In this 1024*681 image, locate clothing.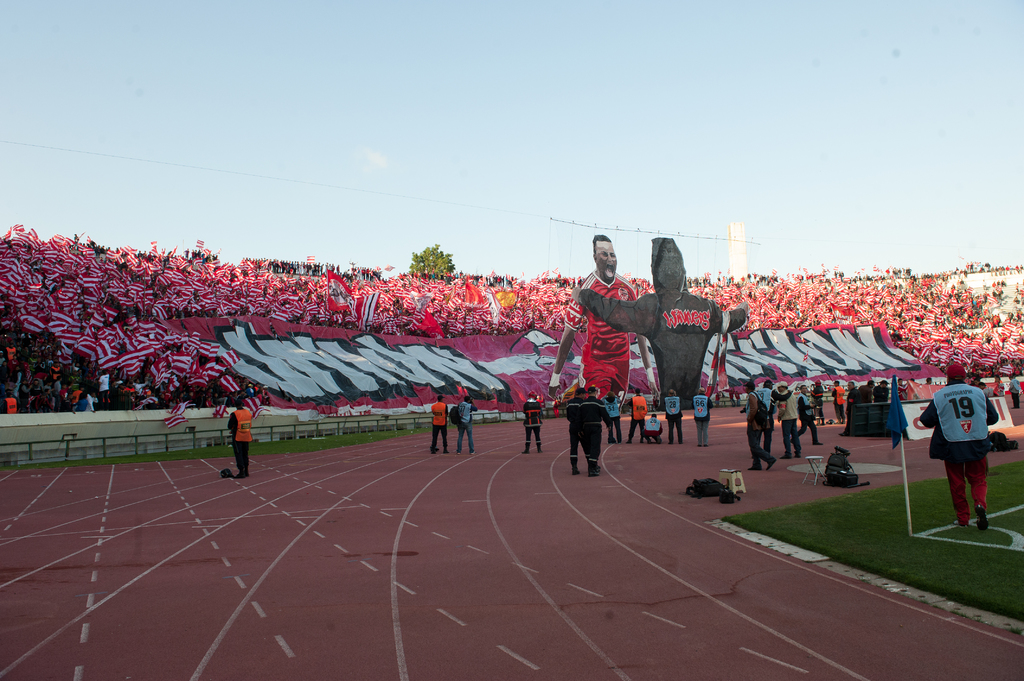
Bounding box: (left=453, top=403, right=478, bottom=452).
